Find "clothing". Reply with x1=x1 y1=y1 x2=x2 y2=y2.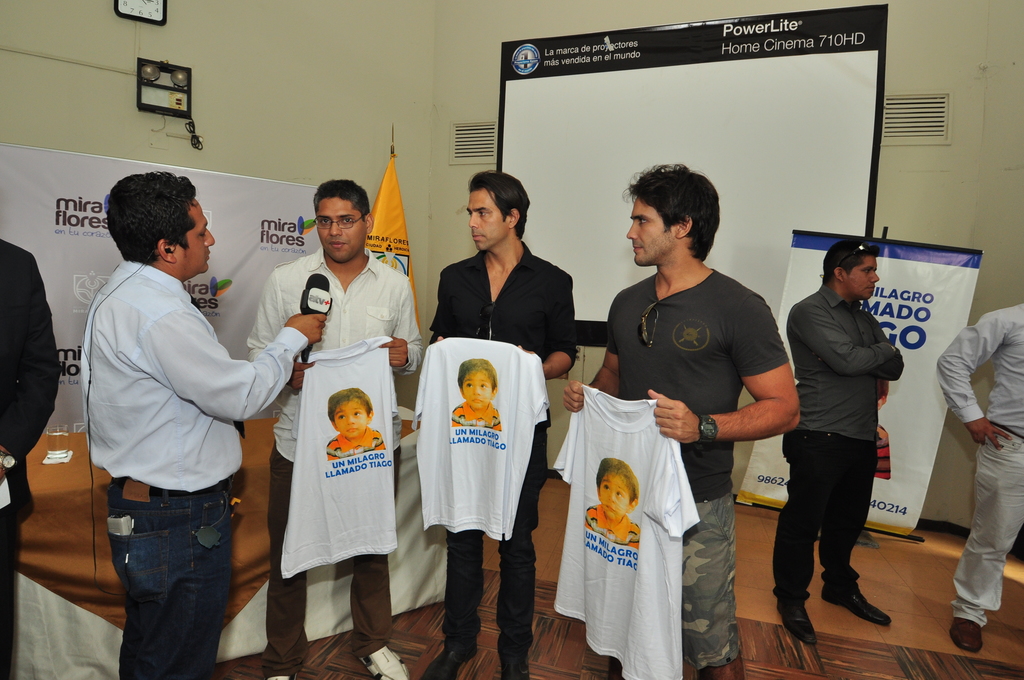
x1=278 y1=333 x2=399 y2=577.
